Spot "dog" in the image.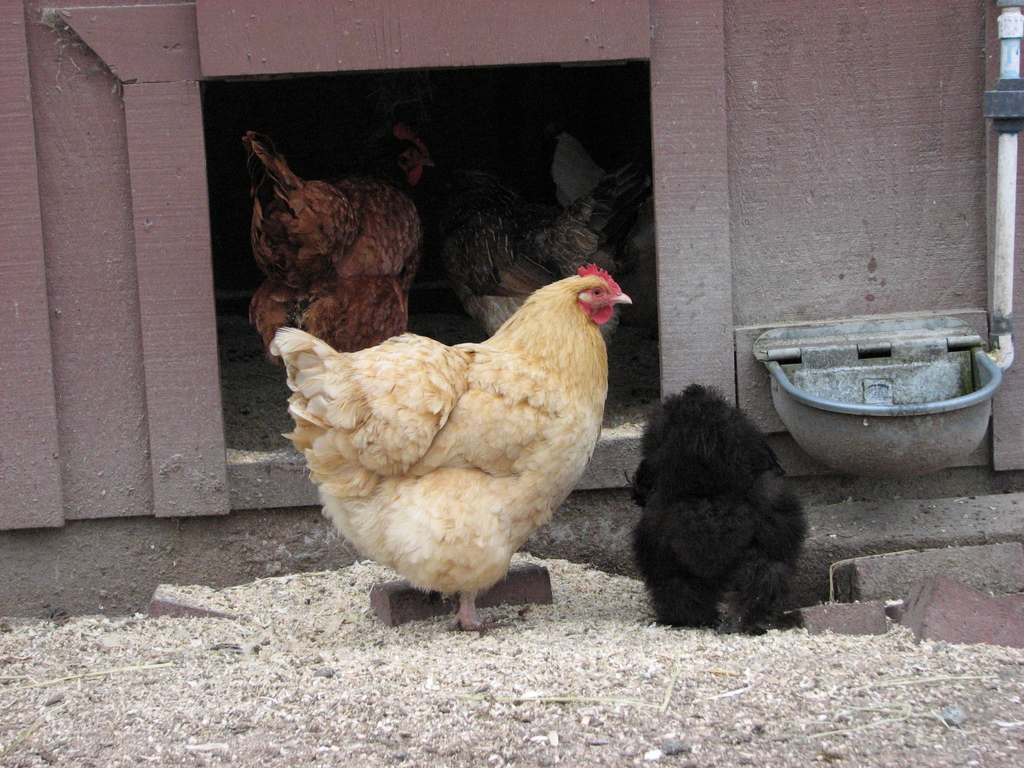
"dog" found at select_region(627, 383, 811, 638).
